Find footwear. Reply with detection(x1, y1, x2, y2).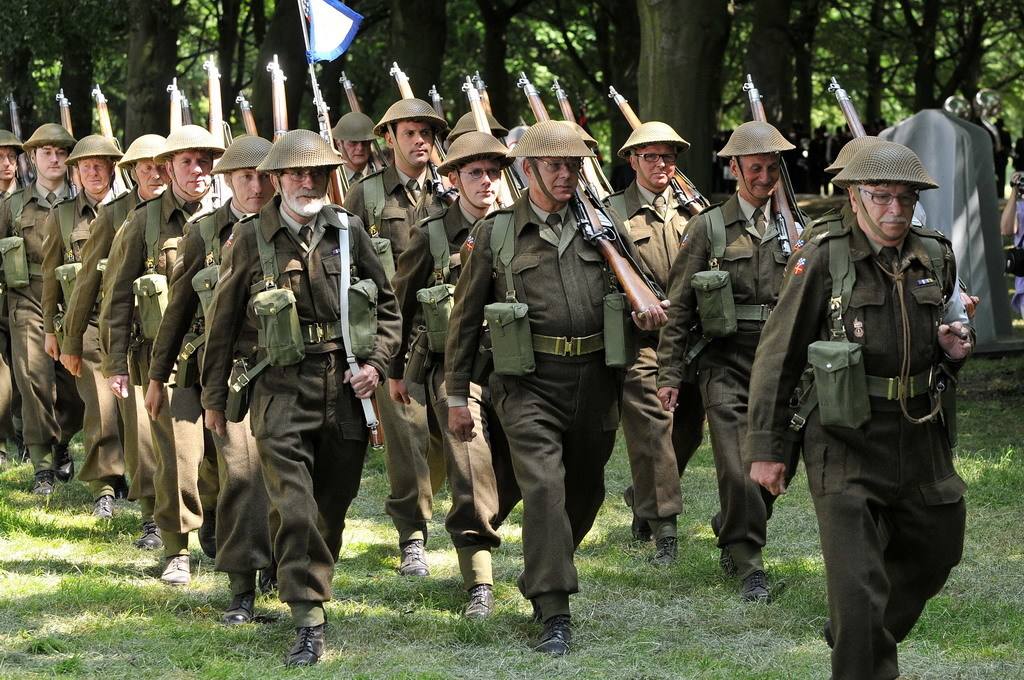
detection(458, 588, 493, 616).
